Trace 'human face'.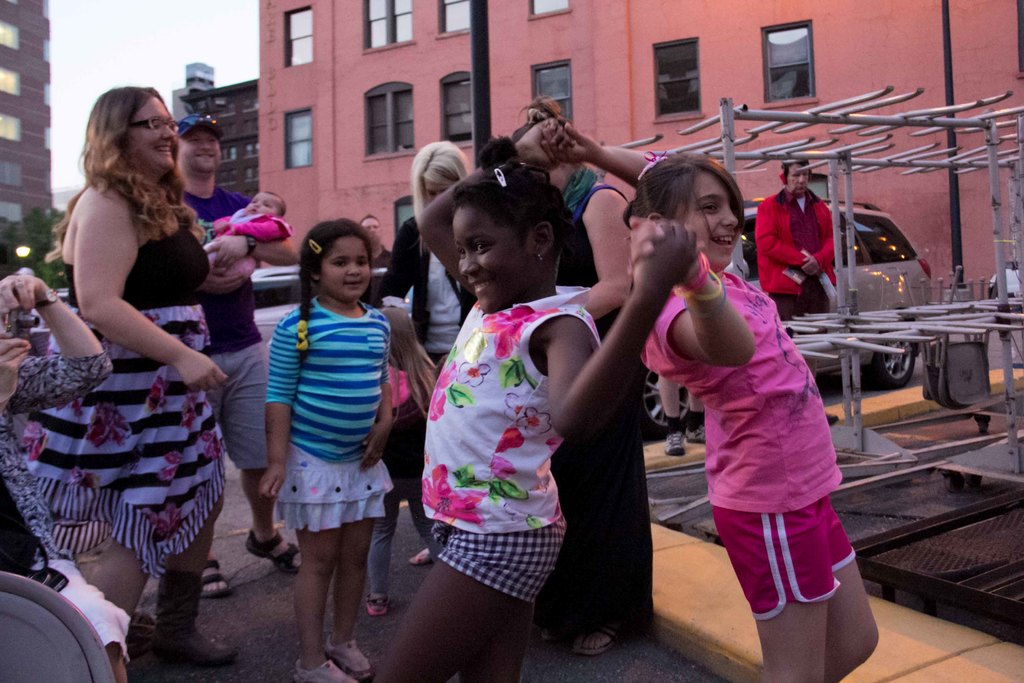
Traced to 173 122 219 168.
